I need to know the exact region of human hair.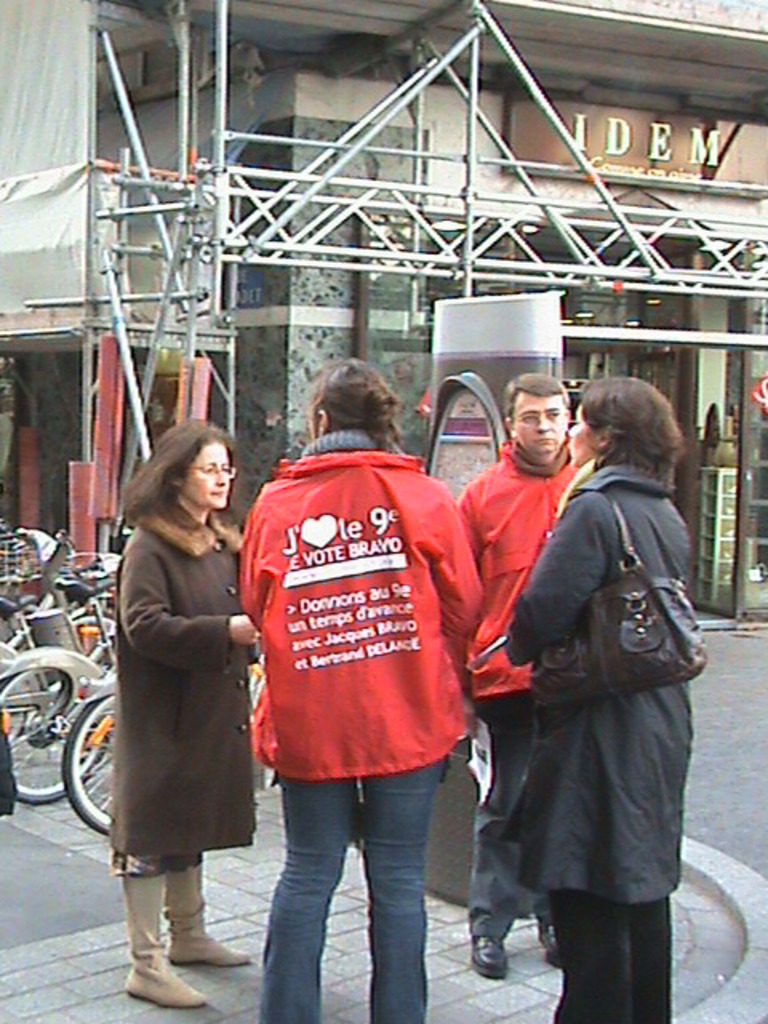
Region: 579, 378, 688, 488.
